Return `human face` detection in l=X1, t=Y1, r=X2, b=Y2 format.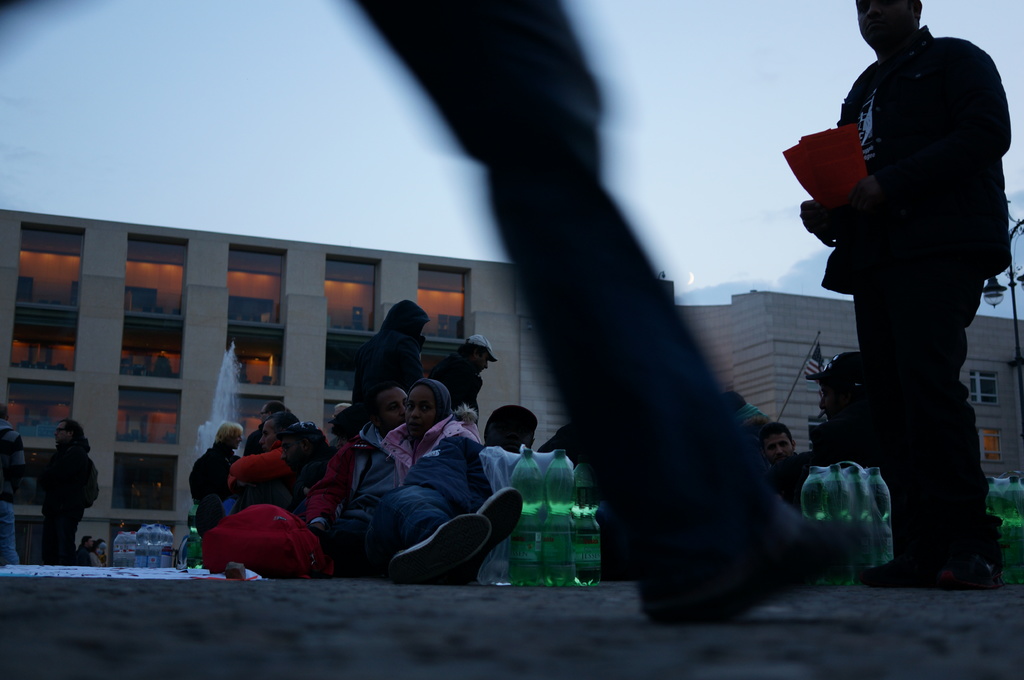
l=406, t=386, r=435, b=437.
